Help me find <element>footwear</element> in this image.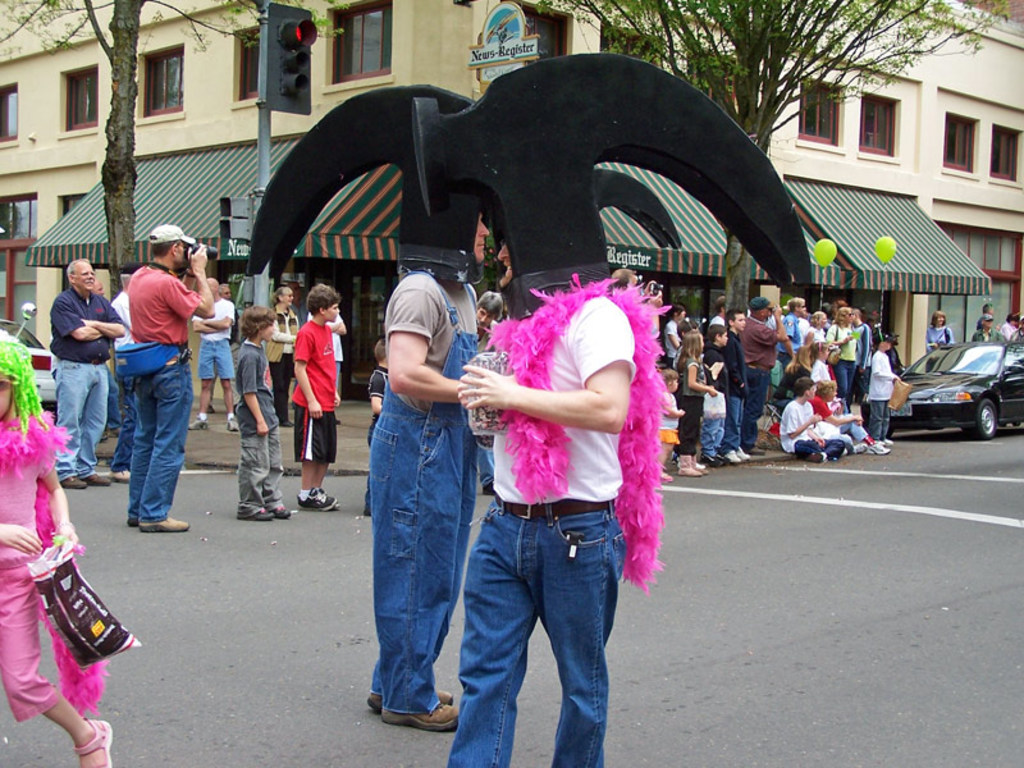
Found it: <region>737, 449, 750, 461</region>.
